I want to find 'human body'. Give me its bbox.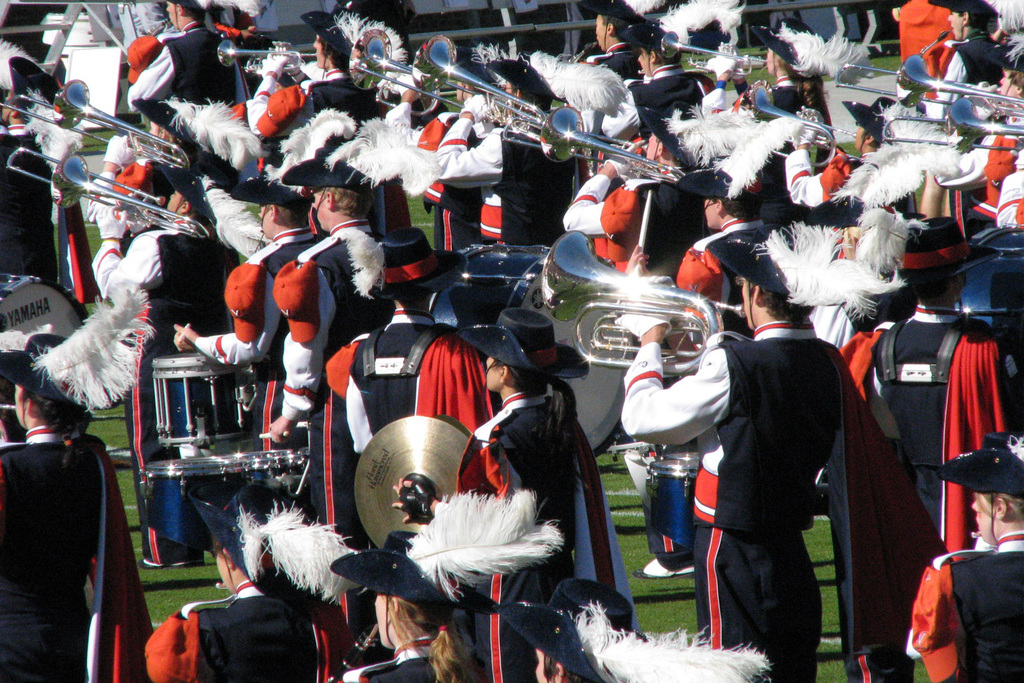
pyautogui.locateOnScreen(824, 212, 1022, 674).
